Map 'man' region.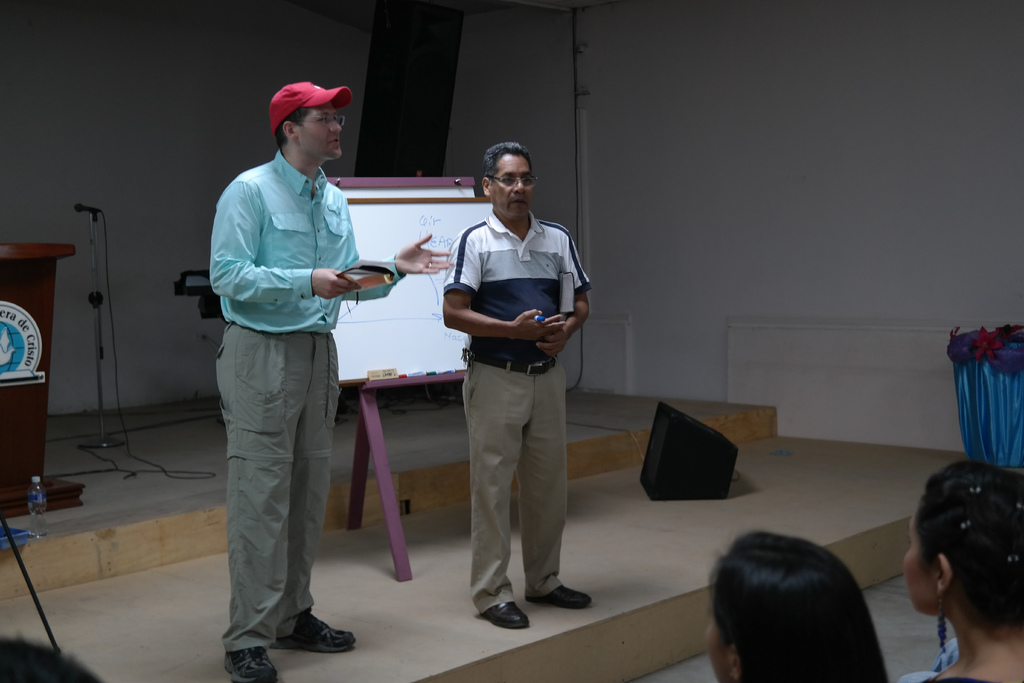
Mapped to crop(209, 80, 460, 682).
